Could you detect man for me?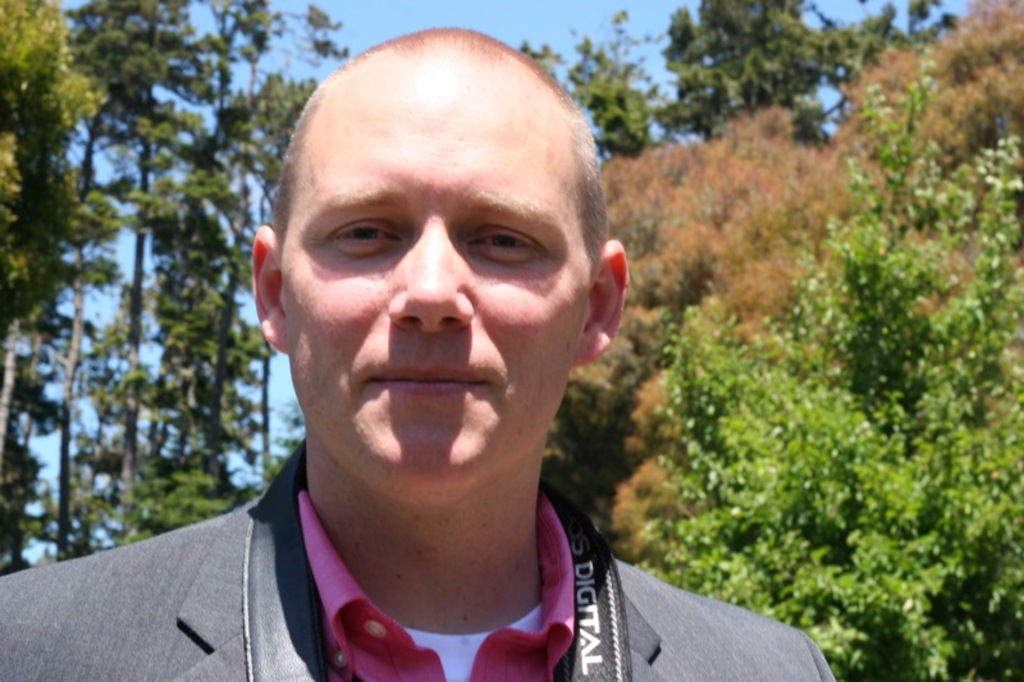
Detection result: {"left": 91, "top": 41, "right": 805, "bottom": 668}.
